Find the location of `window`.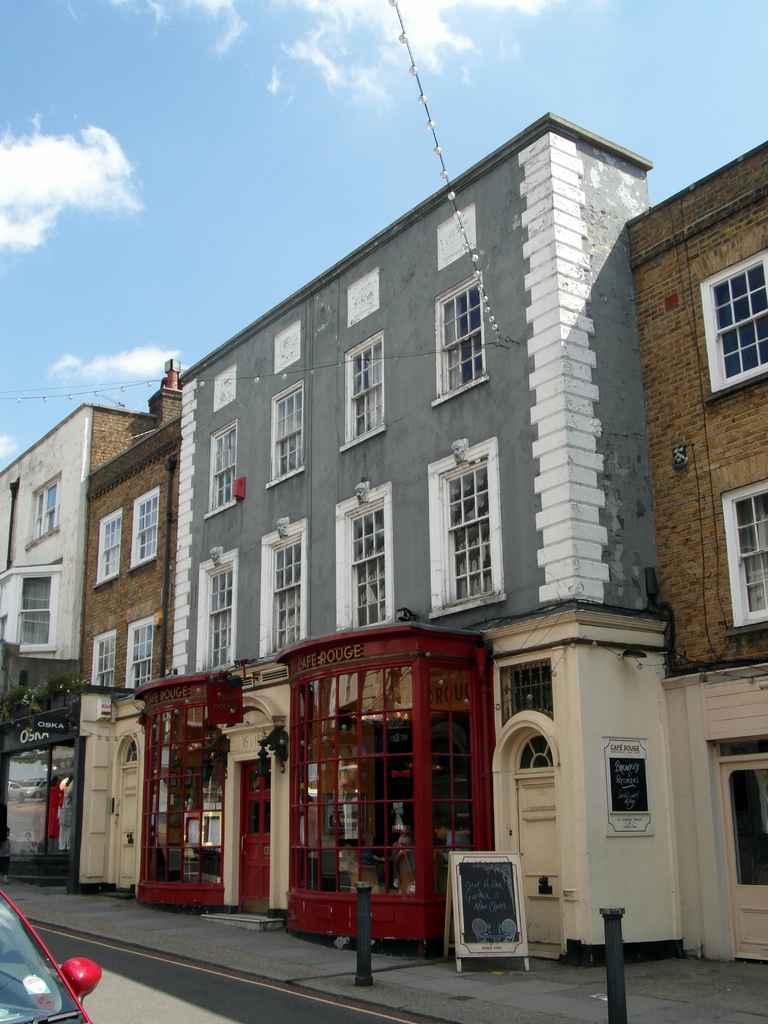
Location: box=[270, 388, 312, 477].
